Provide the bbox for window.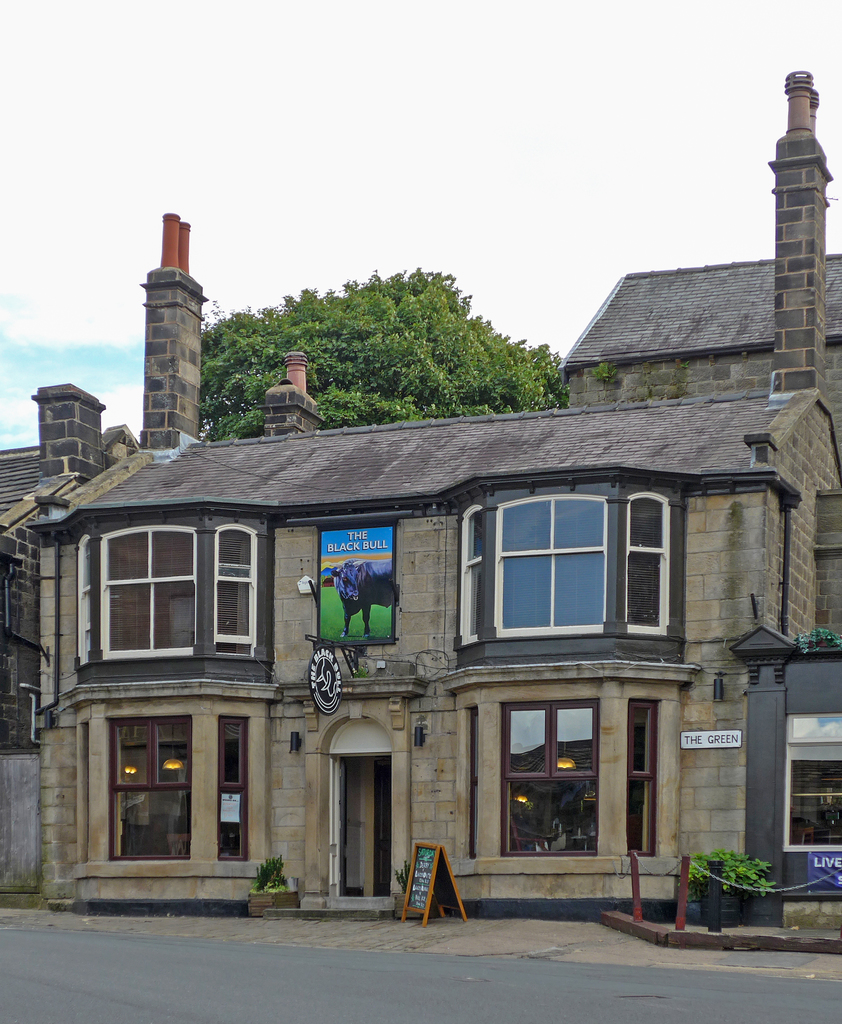
Rect(71, 535, 94, 676).
